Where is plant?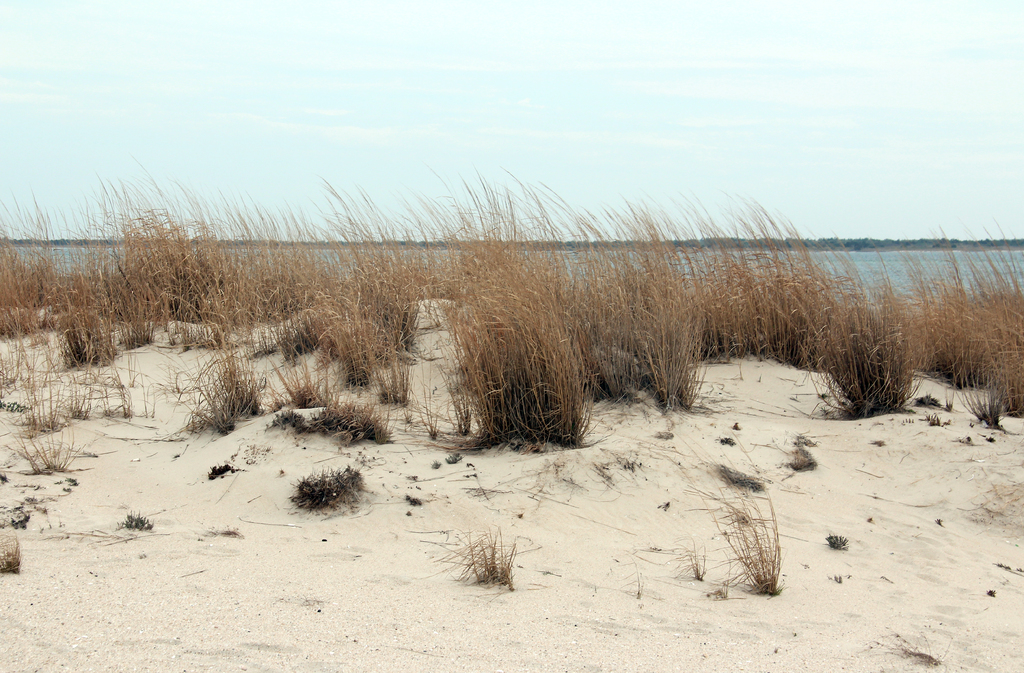
{"x1": 0, "y1": 510, "x2": 29, "y2": 528}.
